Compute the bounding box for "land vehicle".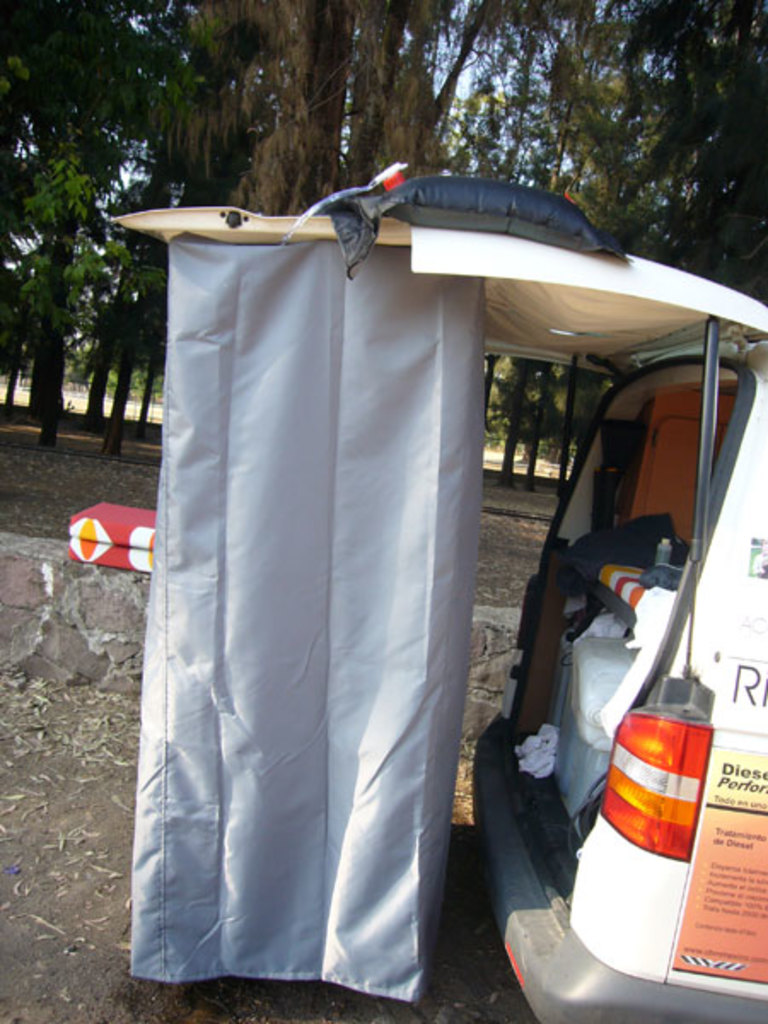
box=[99, 164, 766, 1022].
